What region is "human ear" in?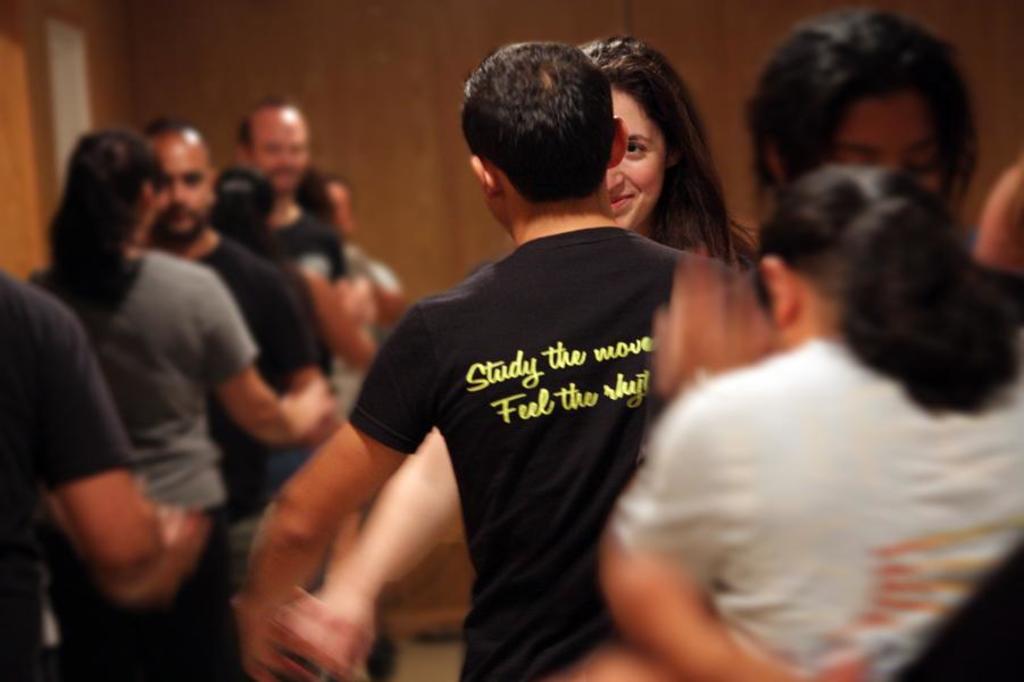
locate(761, 253, 800, 327).
